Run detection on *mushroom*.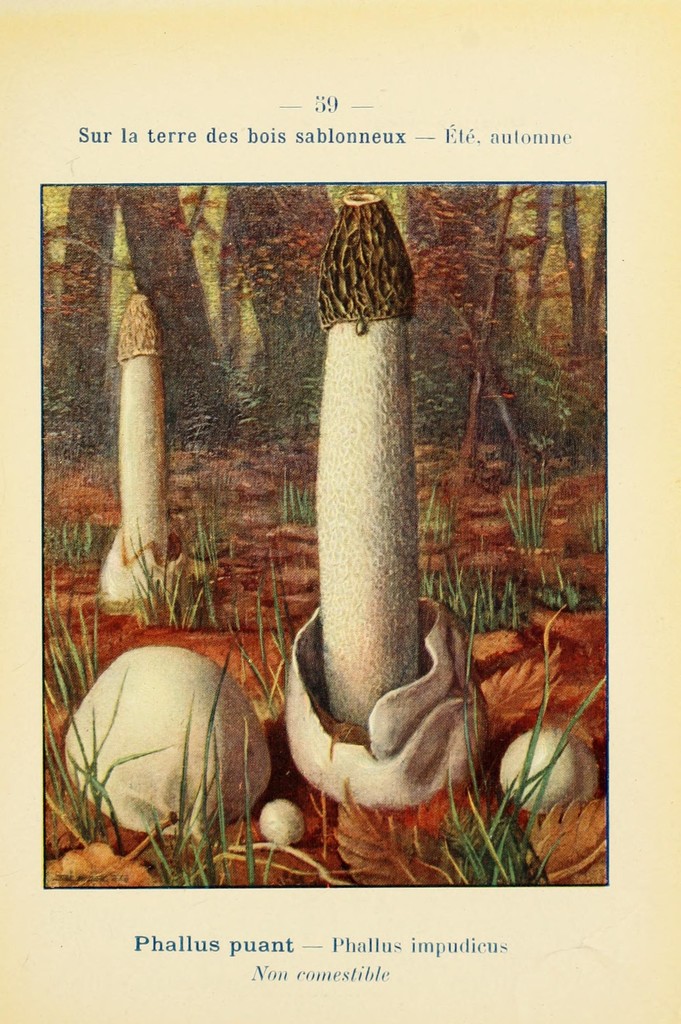
Result: select_region(501, 728, 604, 812).
